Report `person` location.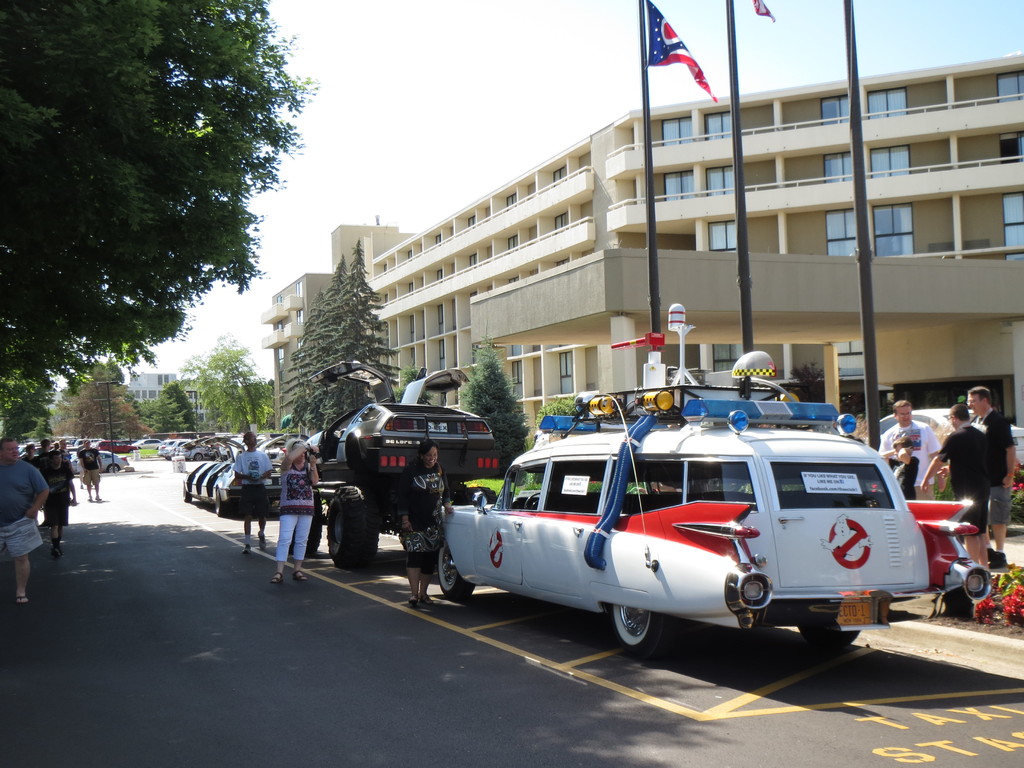
Report: x1=871, y1=435, x2=915, y2=492.
